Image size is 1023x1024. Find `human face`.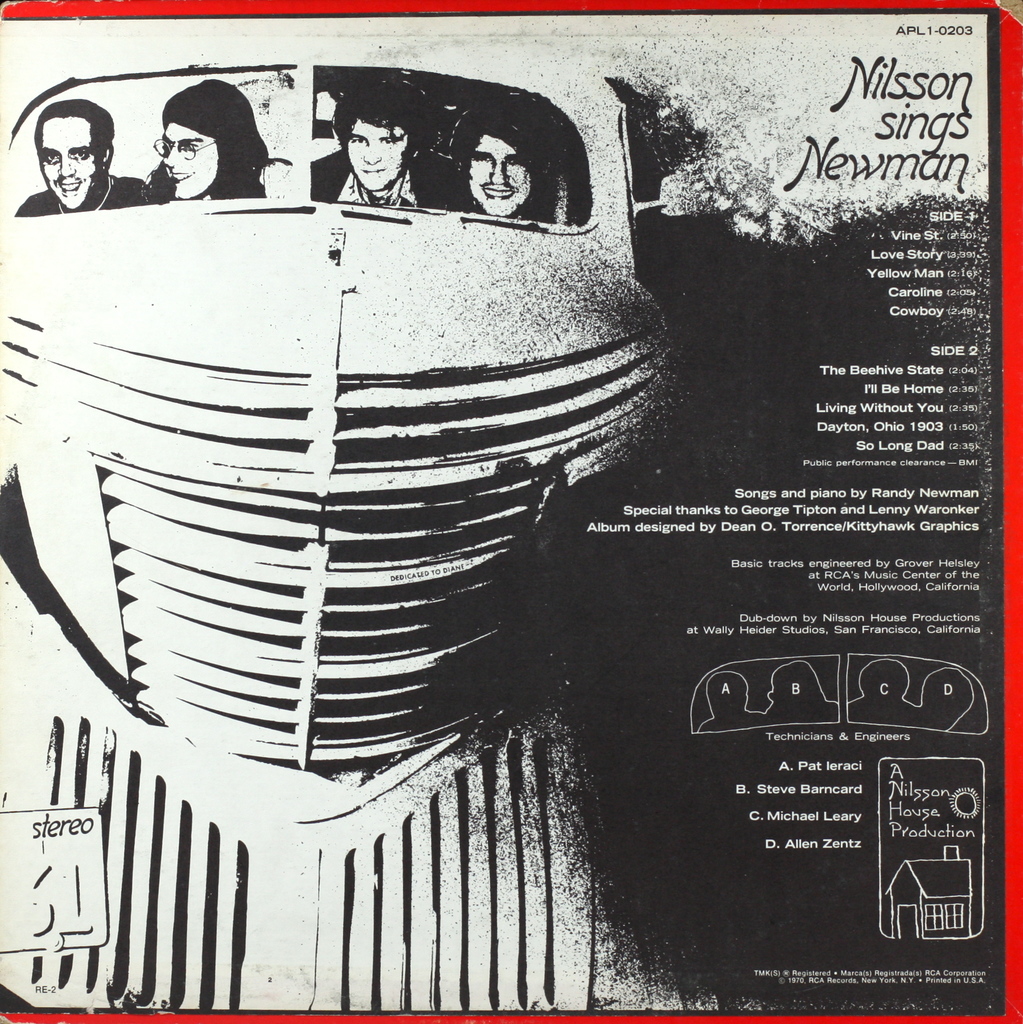
pyautogui.locateOnScreen(39, 116, 97, 211).
